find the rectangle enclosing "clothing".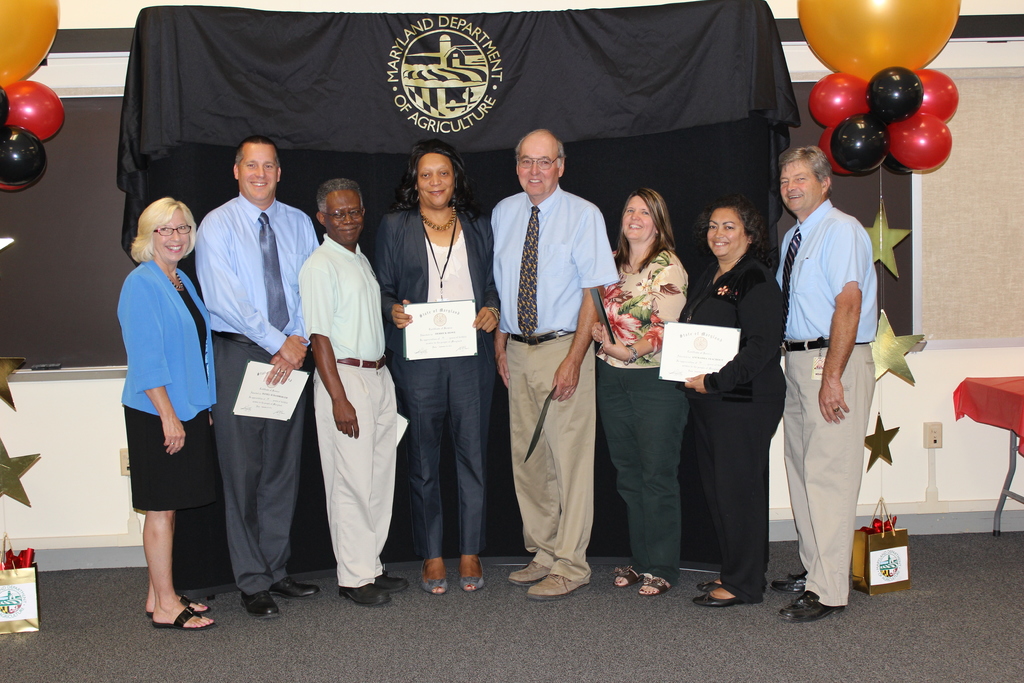
<box>778,200,876,607</box>.
